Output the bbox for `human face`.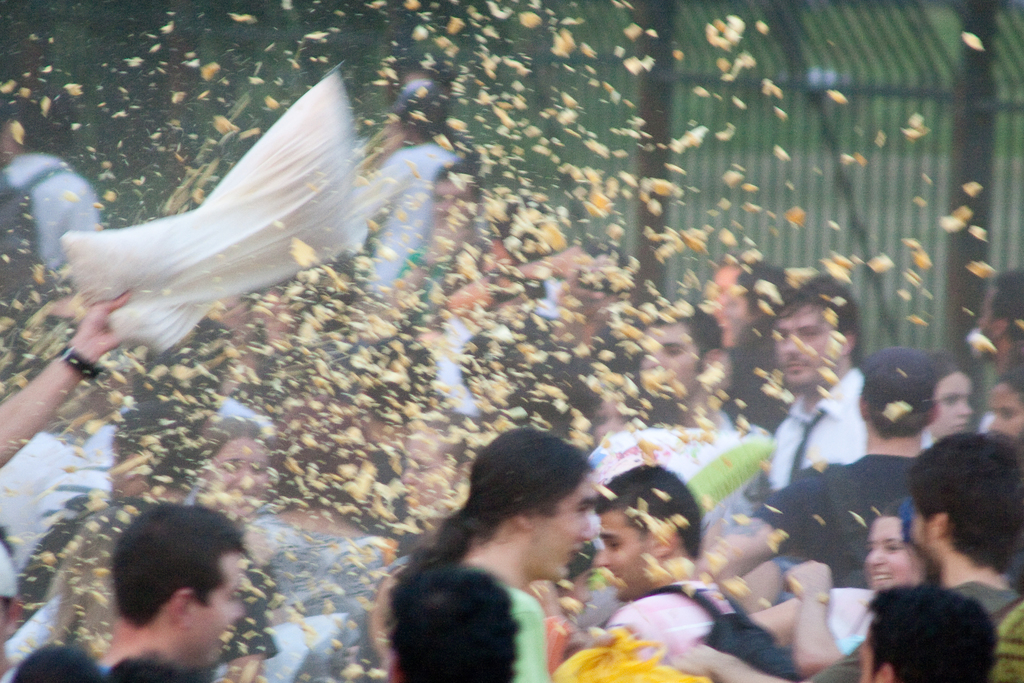
BBox(867, 516, 911, 587).
